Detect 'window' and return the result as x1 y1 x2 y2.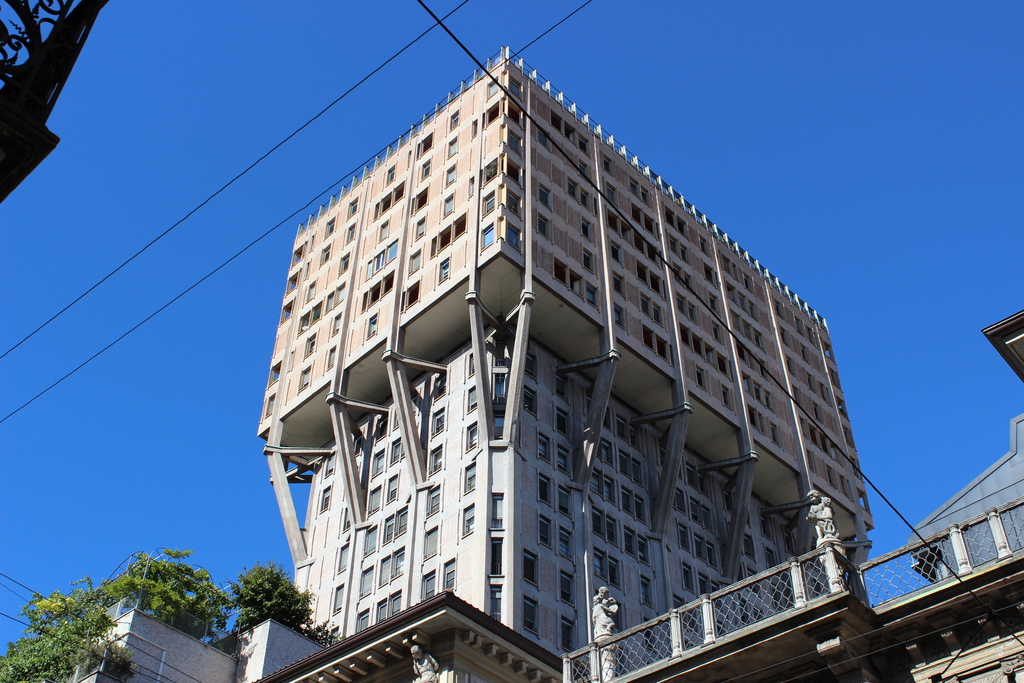
583 247 597 274.
